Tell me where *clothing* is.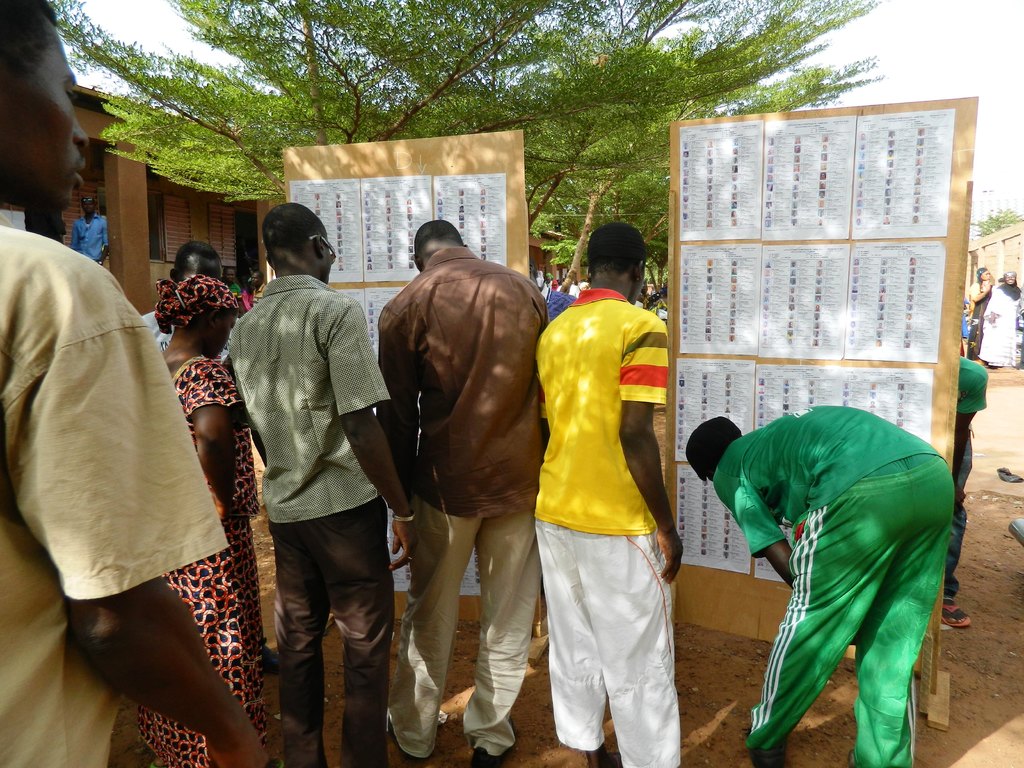
*clothing* is at <bbox>541, 283, 687, 767</bbox>.
